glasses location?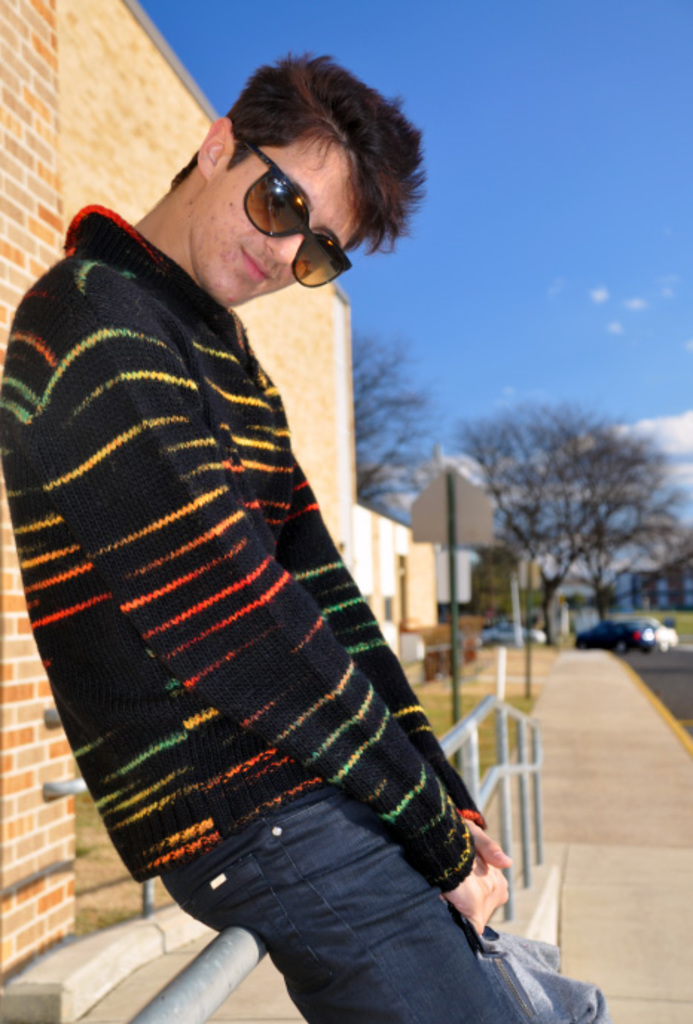
Rect(239, 134, 358, 284)
